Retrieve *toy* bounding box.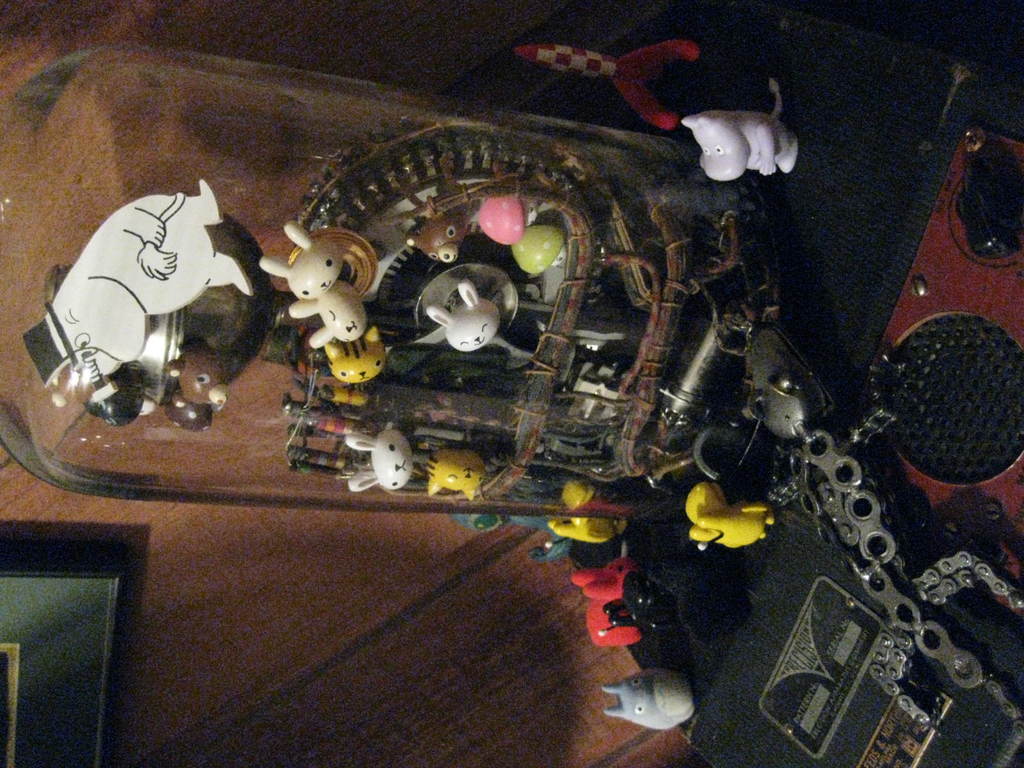
Bounding box: {"x1": 511, "y1": 36, "x2": 700, "y2": 131}.
